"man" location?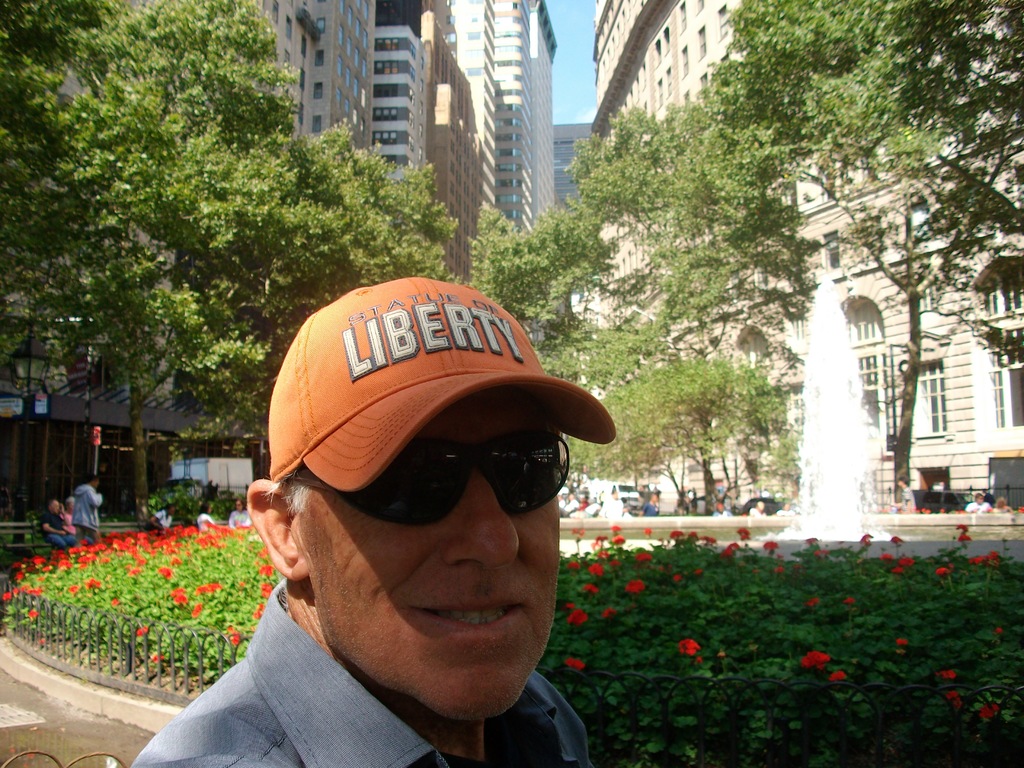
<bbox>564, 491, 579, 512</bbox>
